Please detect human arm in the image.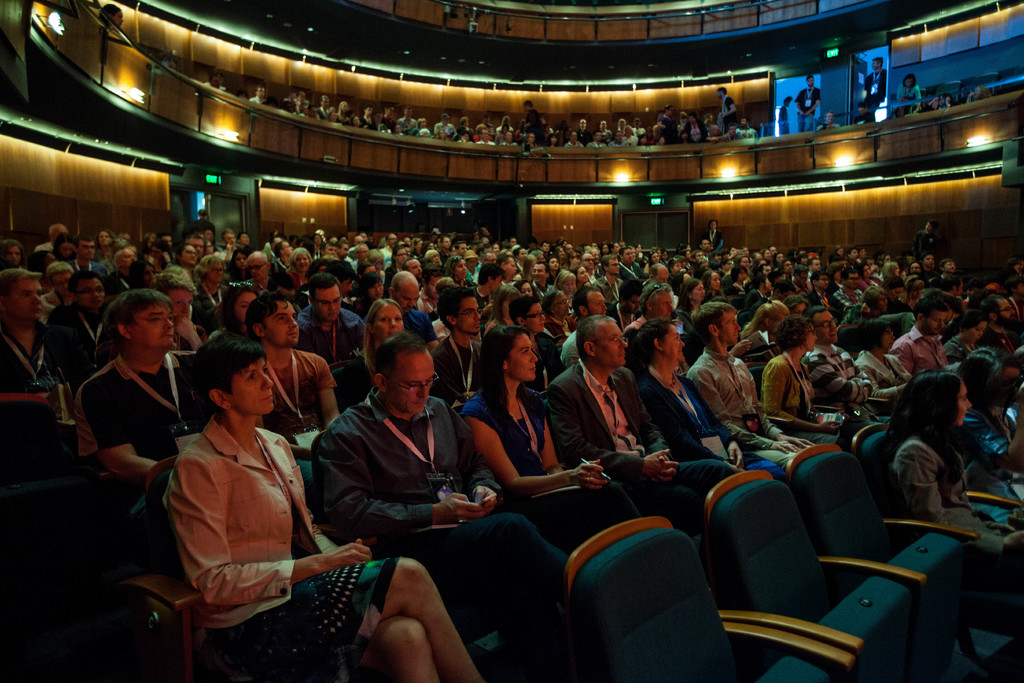
{"left": 707, "top": 131, "right": 724, "bottom": 145}.
